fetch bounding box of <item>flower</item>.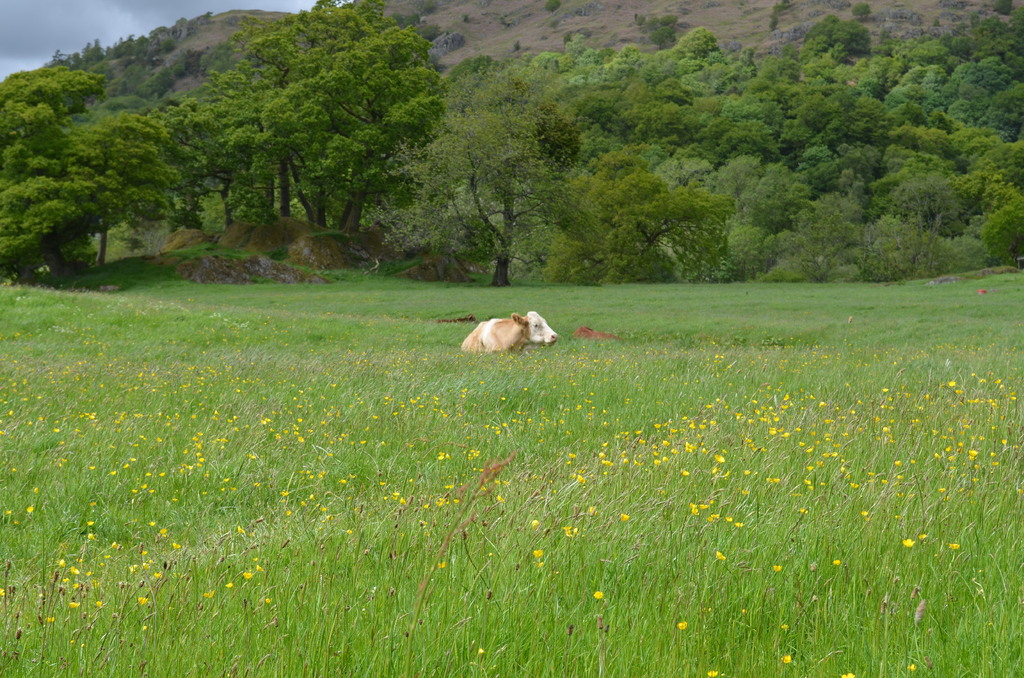
Bbox: <box>238,567,255,581</box>.
